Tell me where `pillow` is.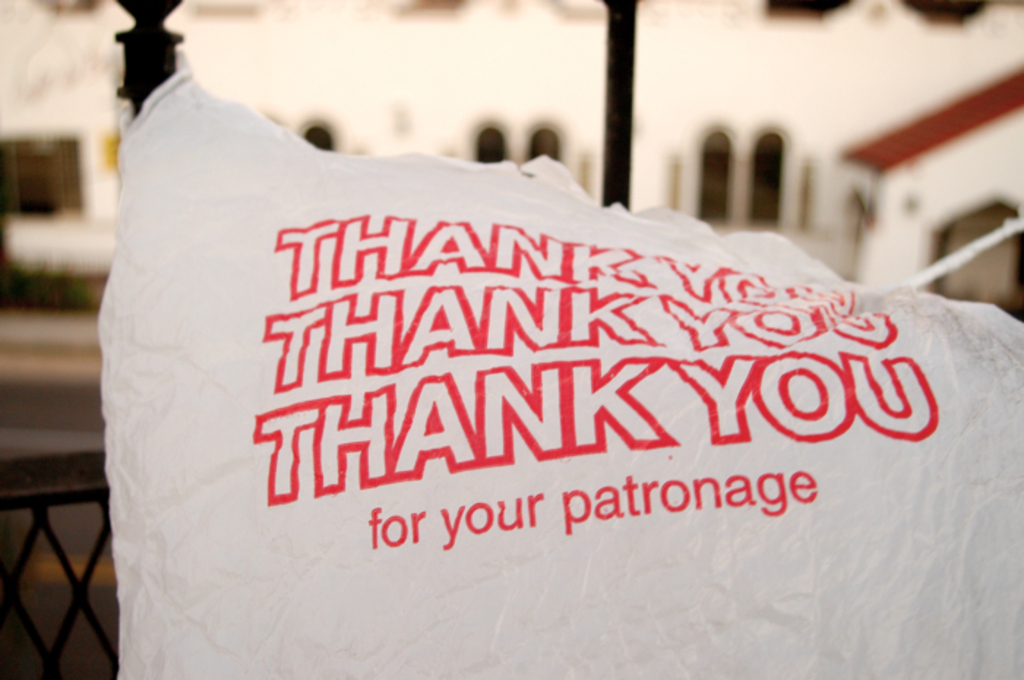
`pillow` is at (x1=154, y1=39, x2=862, y2=676).
